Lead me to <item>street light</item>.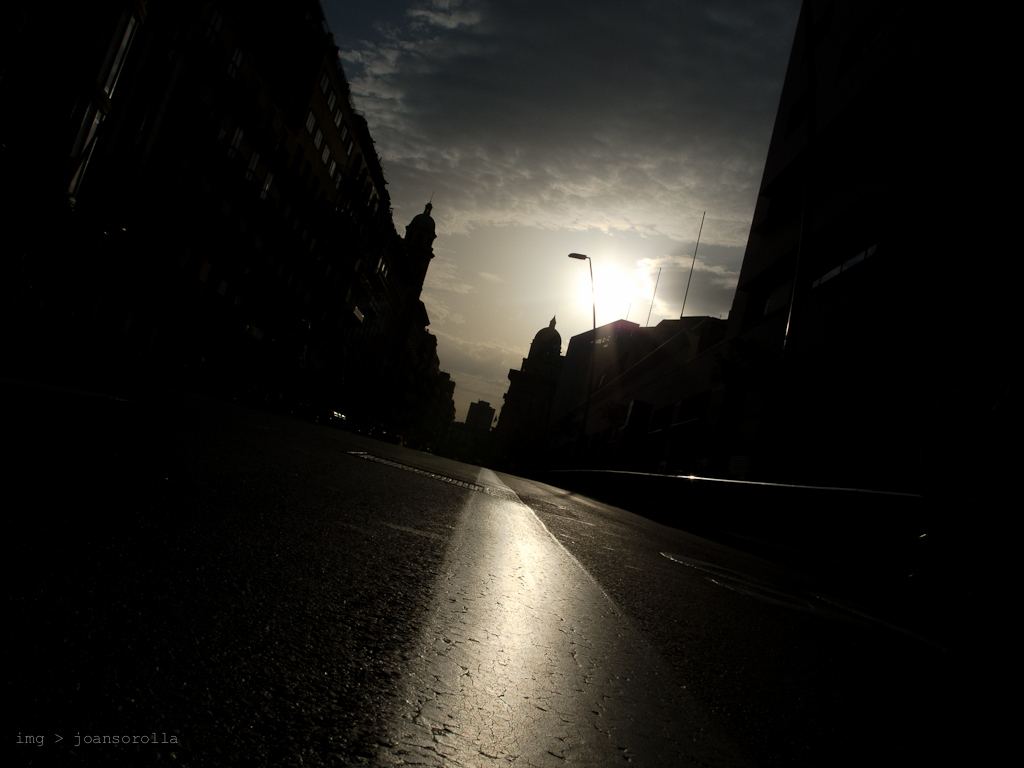
Lead to 565,249,602,351.
